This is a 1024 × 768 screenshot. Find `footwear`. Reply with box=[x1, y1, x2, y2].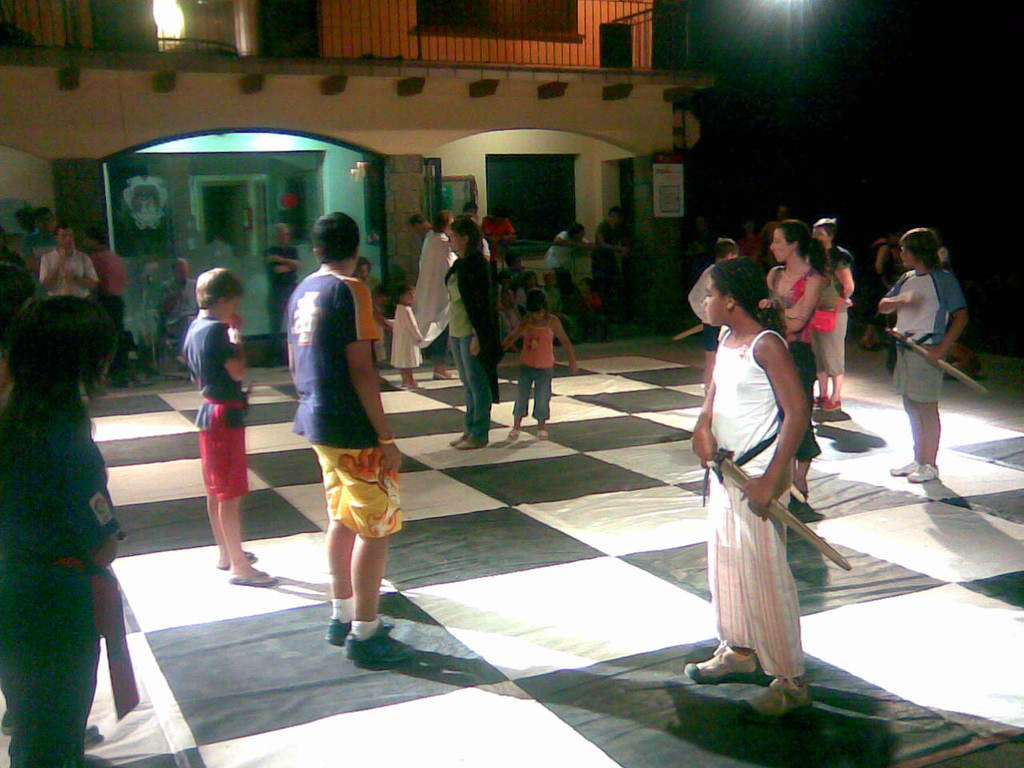
box=[432, 372, 460, 378].
